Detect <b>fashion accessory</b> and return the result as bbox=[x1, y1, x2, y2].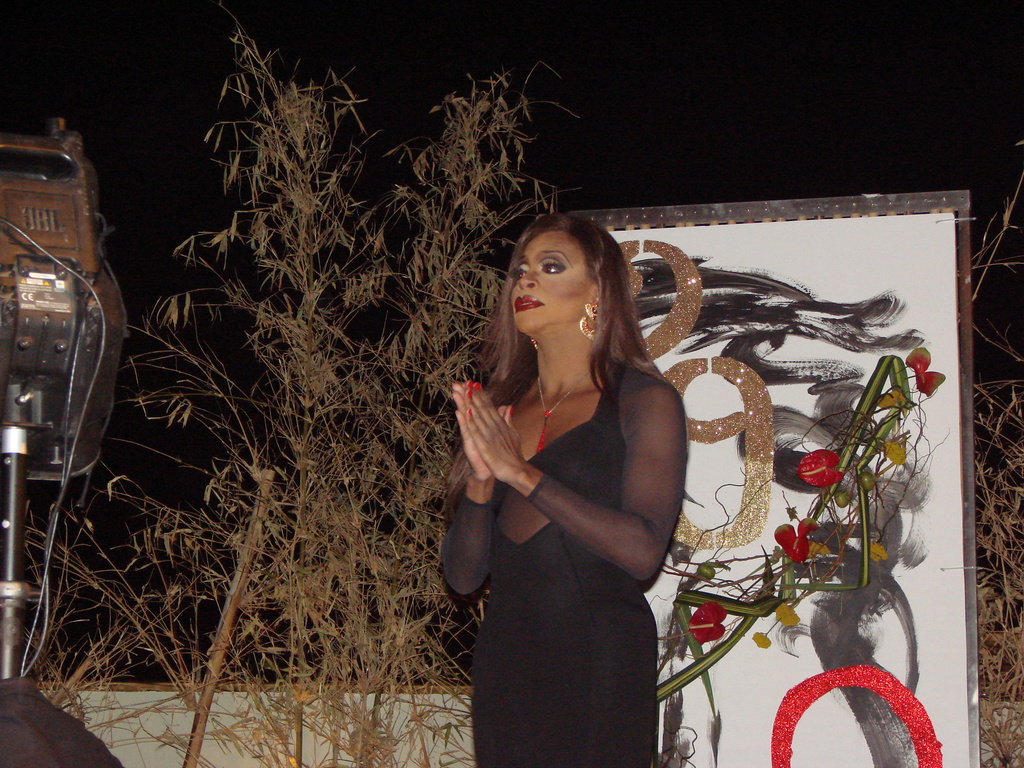
bbox=[468, 406, 477, 415].
